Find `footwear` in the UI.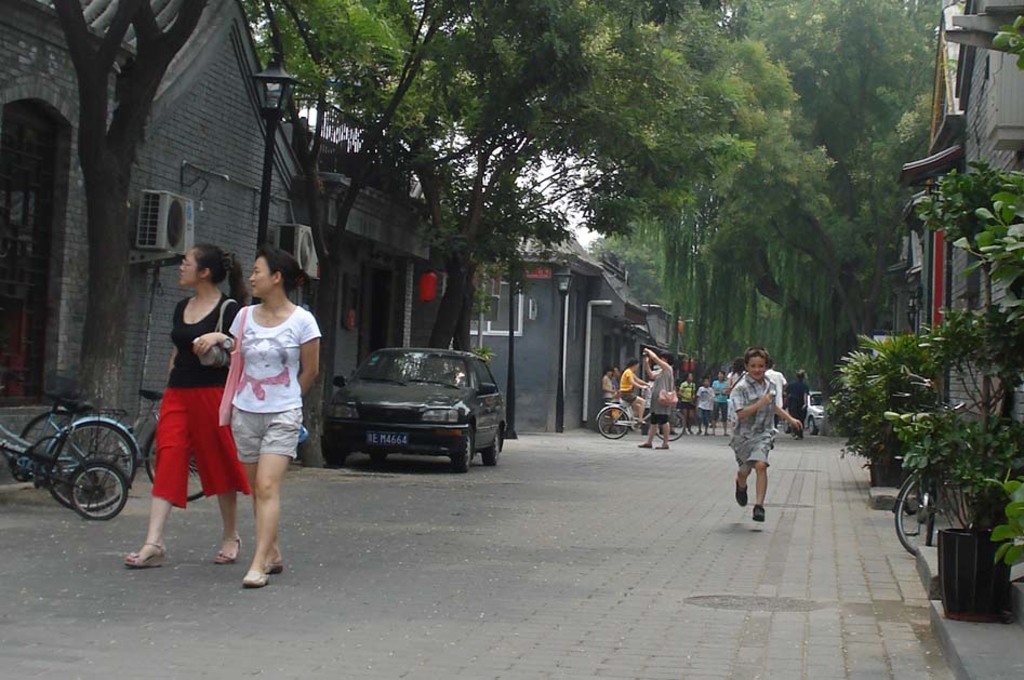
UI element at left=125, top=541, right=168, bottom=572.
